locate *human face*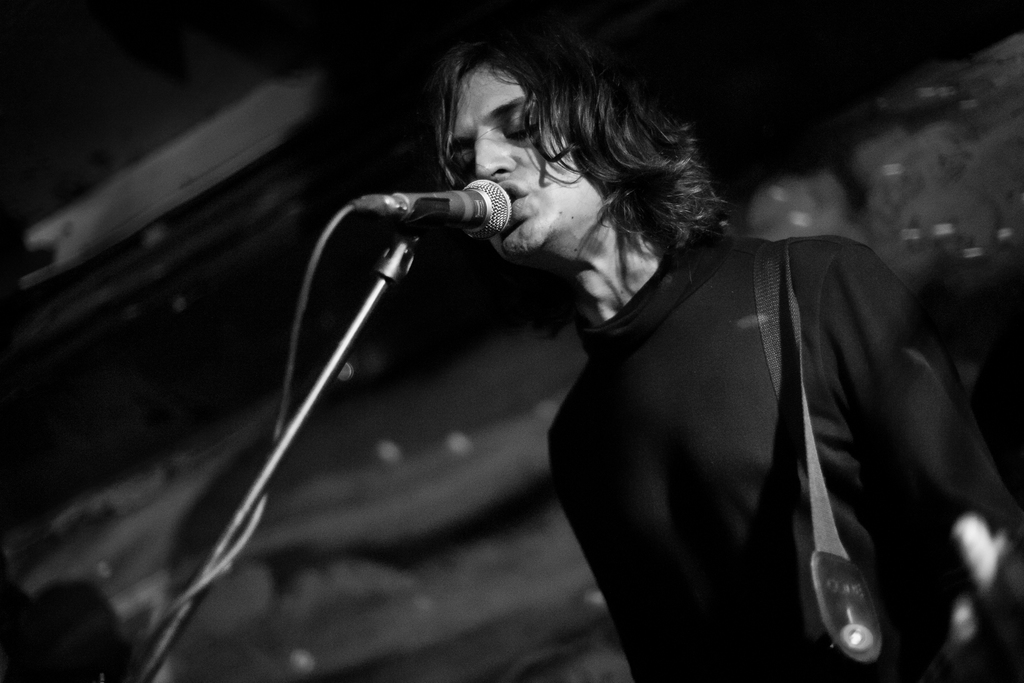
x1=445 y1=62 x2=609 y2=255
